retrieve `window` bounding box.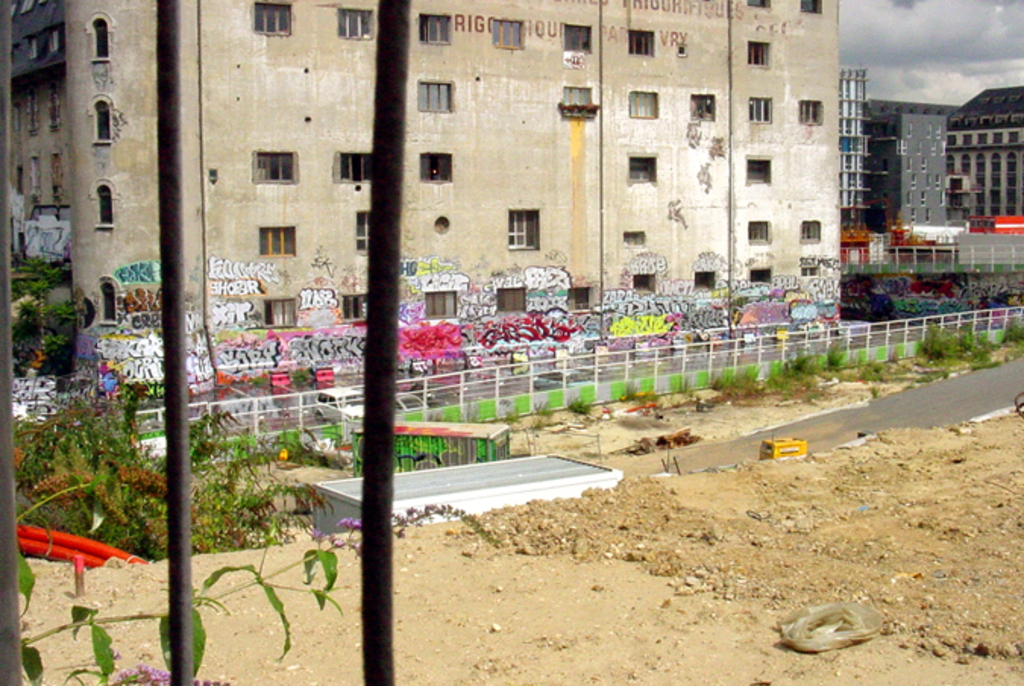
Bounding box: left=91, top=93, right=114, bottom=146.
